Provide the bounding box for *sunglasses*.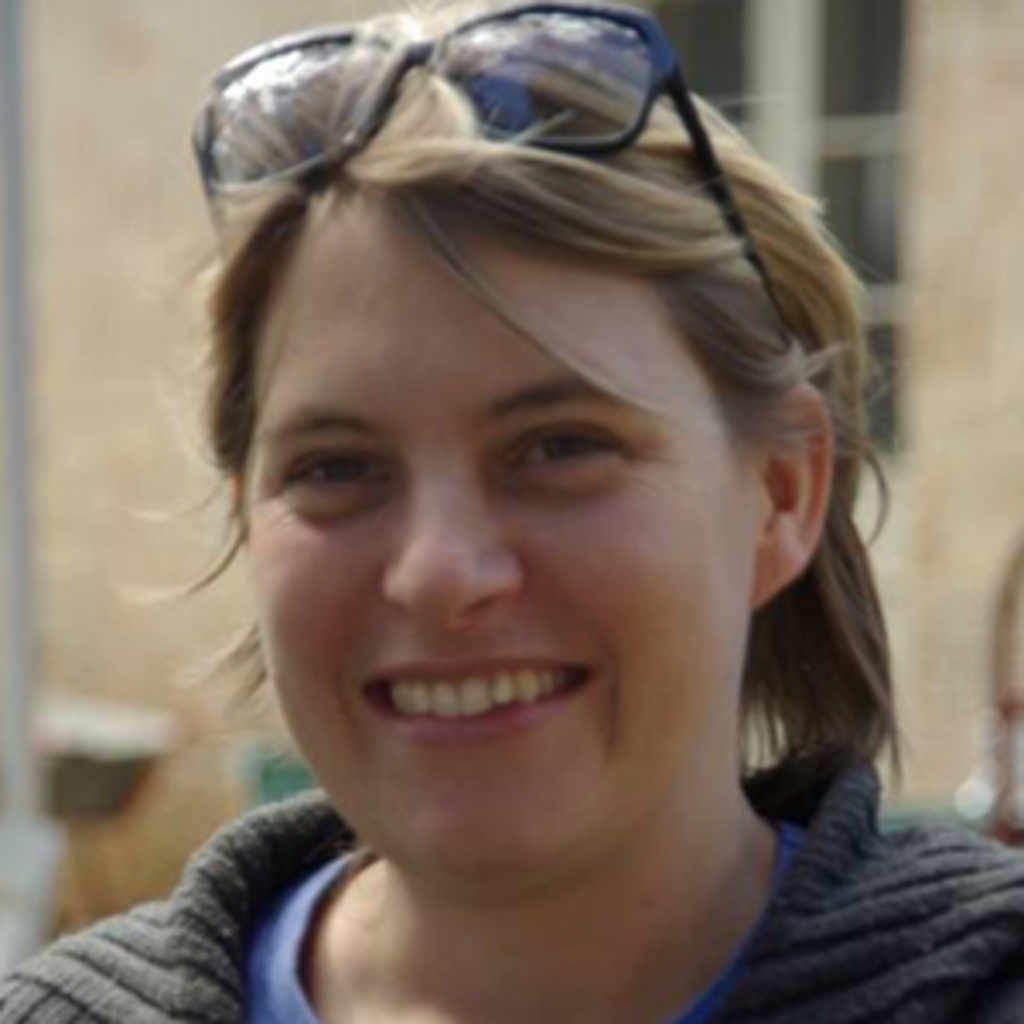
x1=181 y1=3 x2=812 y2=324.
